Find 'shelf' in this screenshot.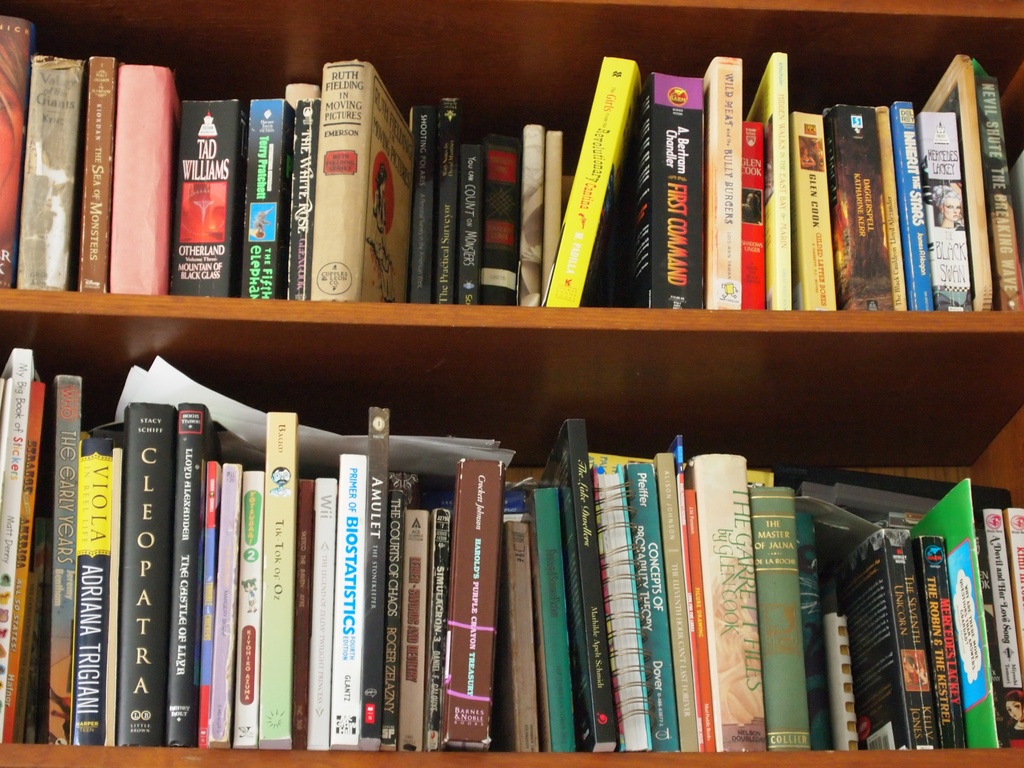
The bounding box for 'shelf' is <region>1, 1, 1023, 767</region>.
